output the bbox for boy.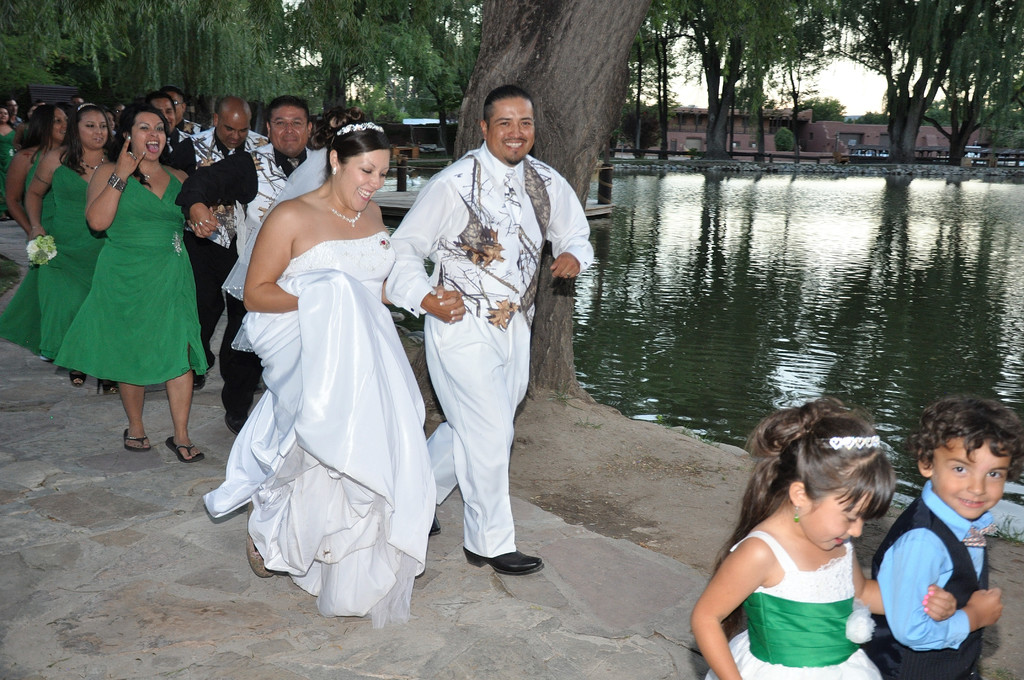
(873, 401, 1012, 674).
